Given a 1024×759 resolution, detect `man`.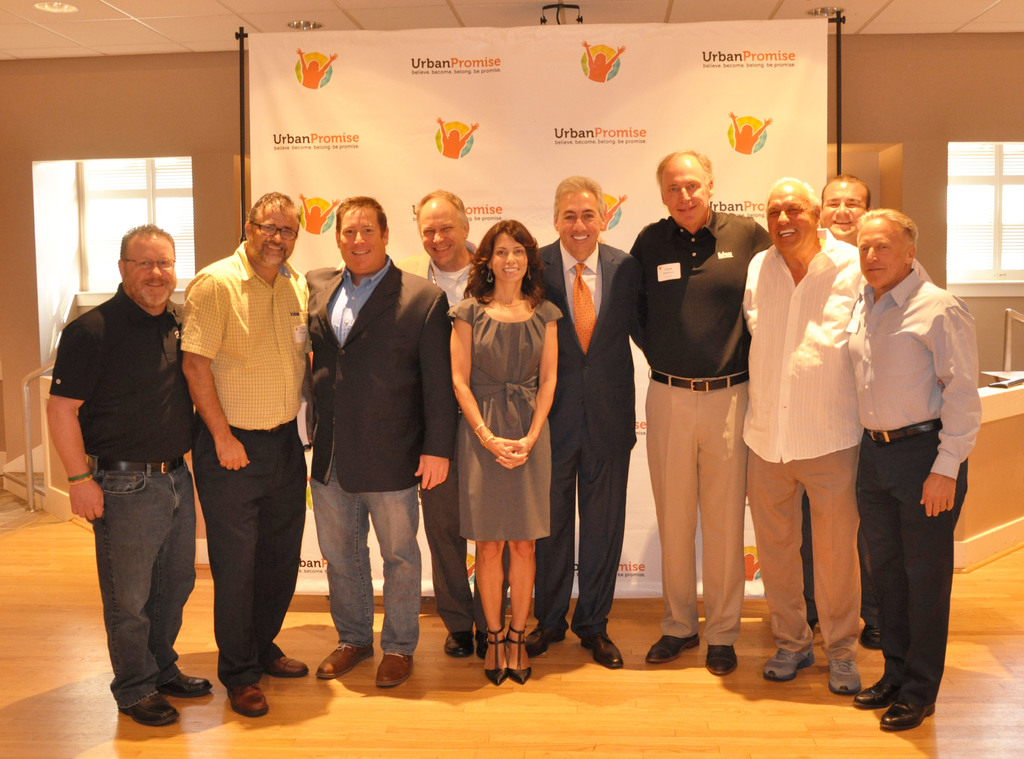
box=[800, 175, 931, 649].
